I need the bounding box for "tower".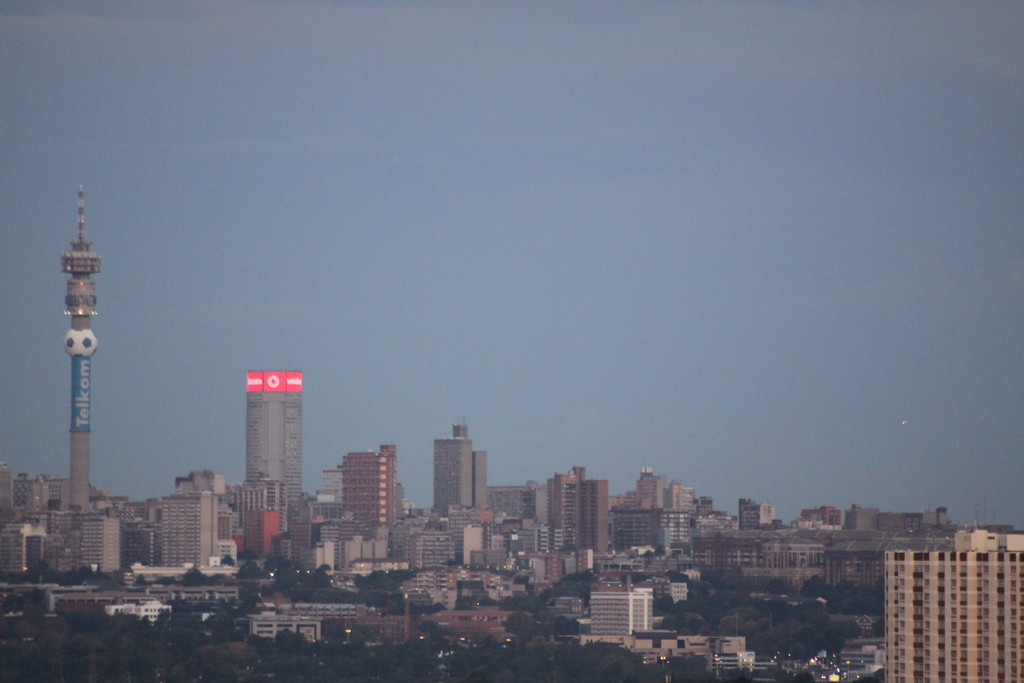
Here it is: (left=623, top=464, right=675, bottom=546).
